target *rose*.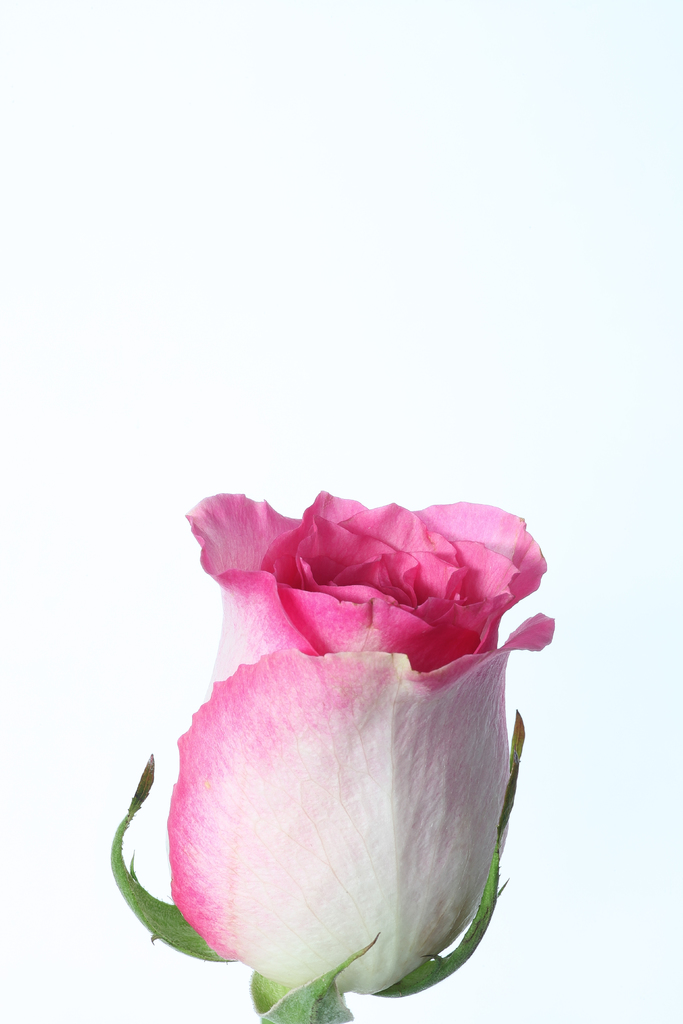
Target region: (160, 483, 560, 998).
